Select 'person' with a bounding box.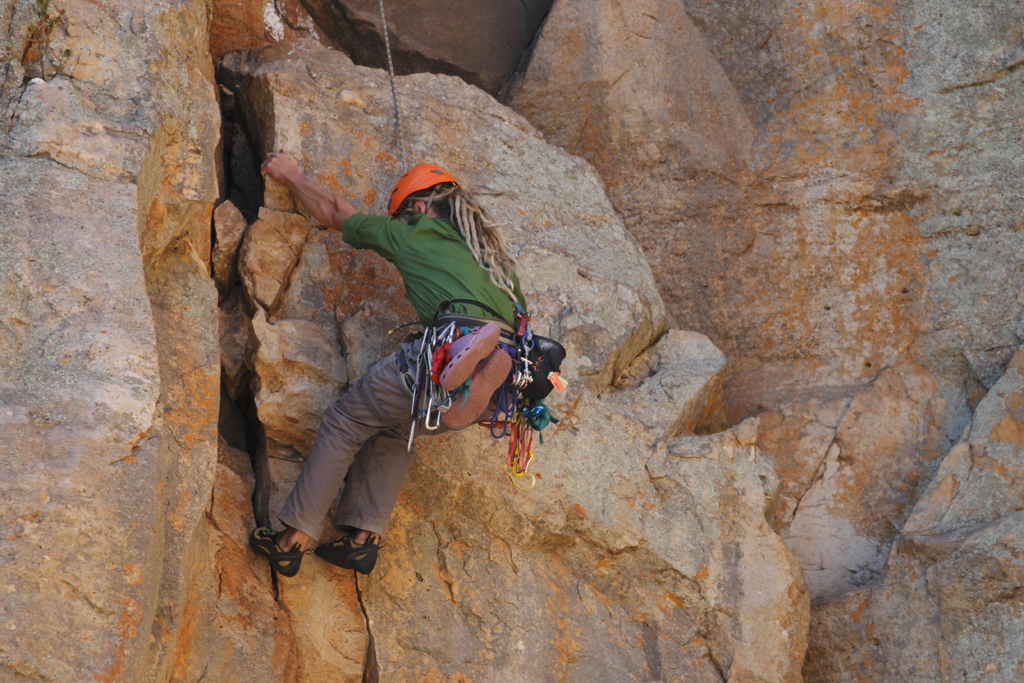
x1=275 y1=151 x2=547 y2=561.
